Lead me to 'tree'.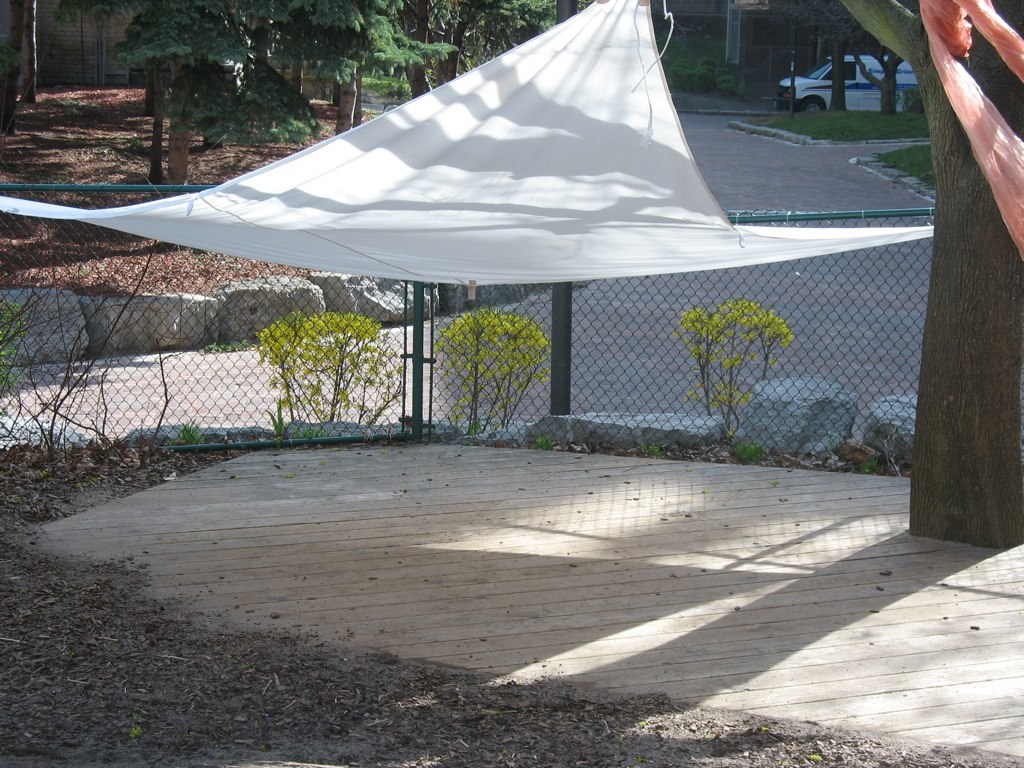
Lead to rect(0, 241, 191, 465).
